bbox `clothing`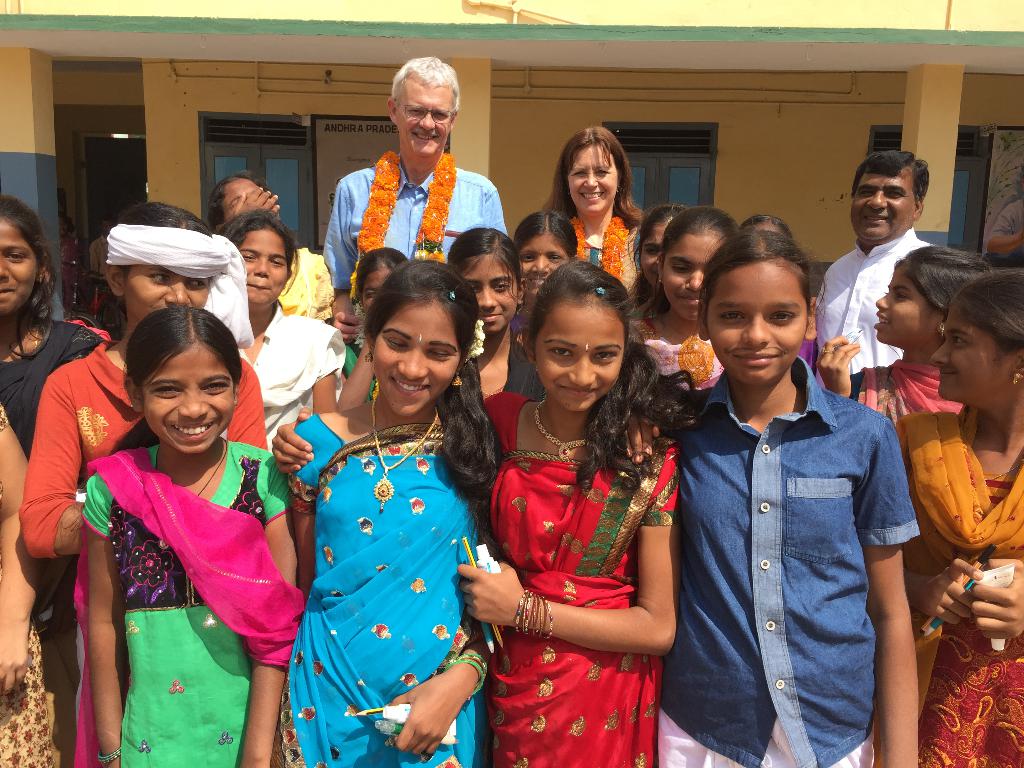
226, 296, 348, 430
